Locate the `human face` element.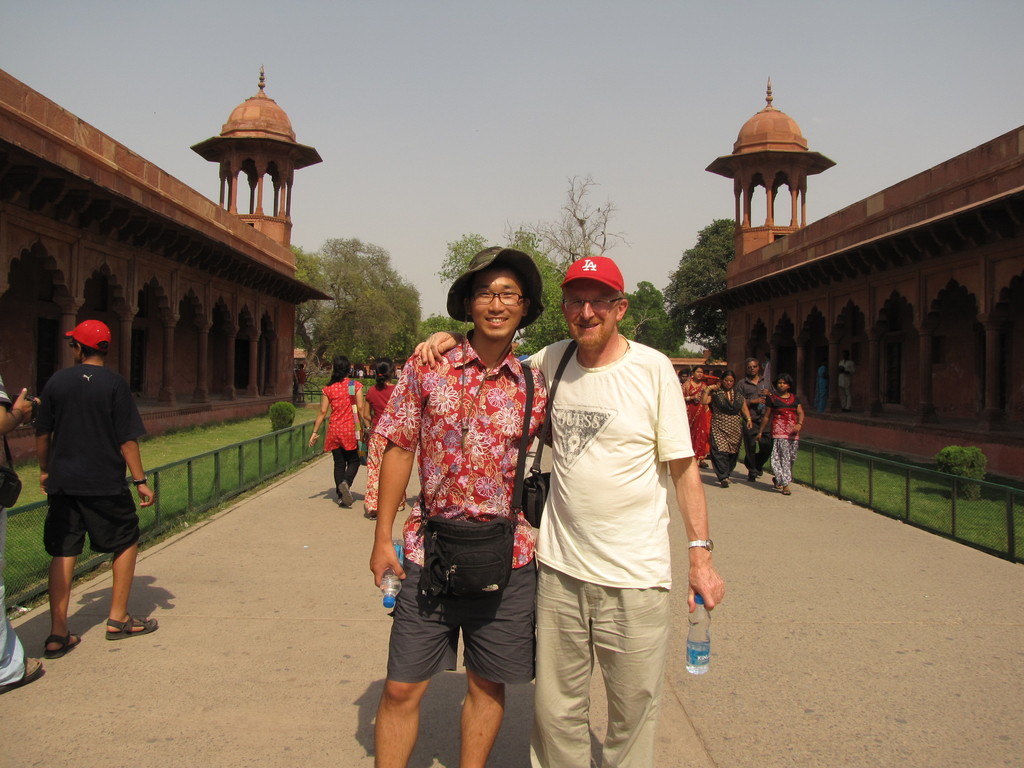
Element bbox: box=[747, 362, 759, 376].
